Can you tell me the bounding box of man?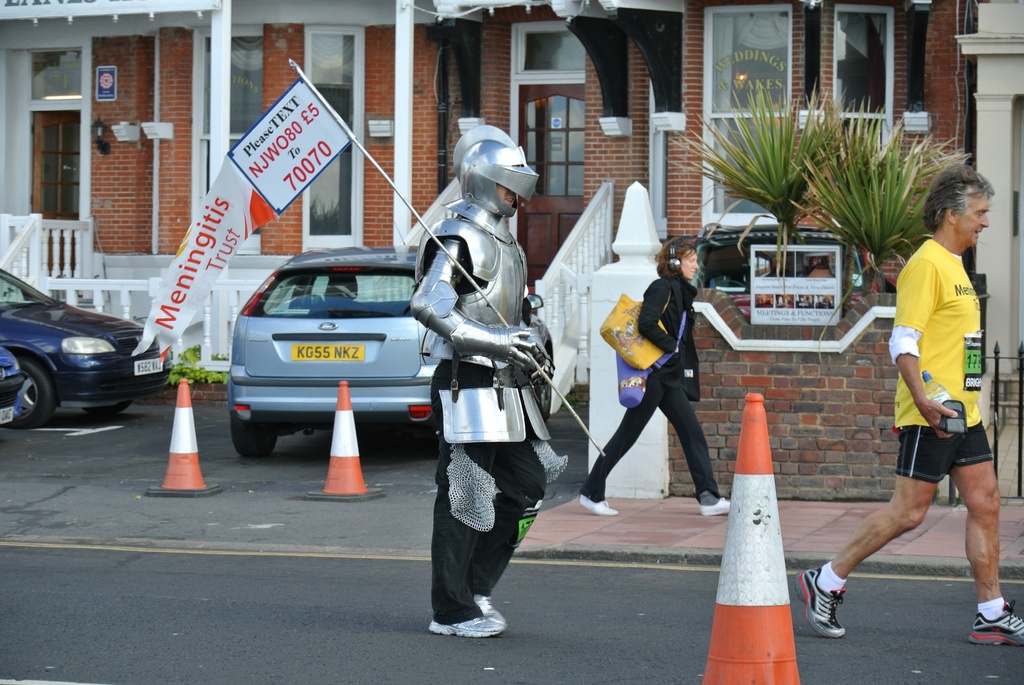
[x1=791, y1=162, x2=1023, y2=649].
